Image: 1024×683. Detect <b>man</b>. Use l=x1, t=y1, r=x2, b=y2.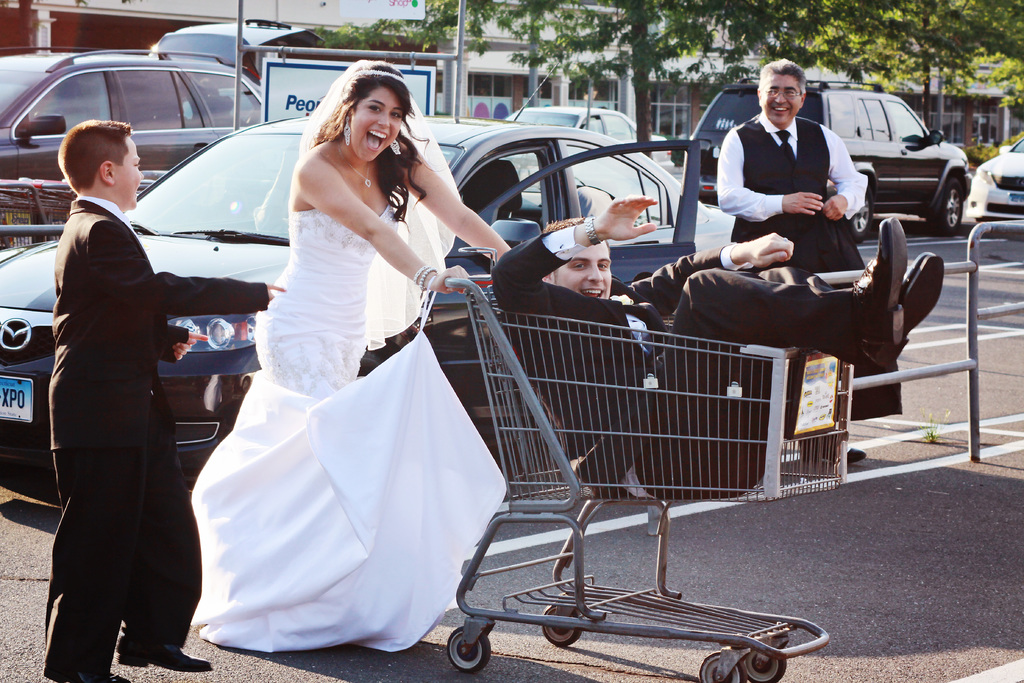
l=36, t=78, r=218, b=682.
